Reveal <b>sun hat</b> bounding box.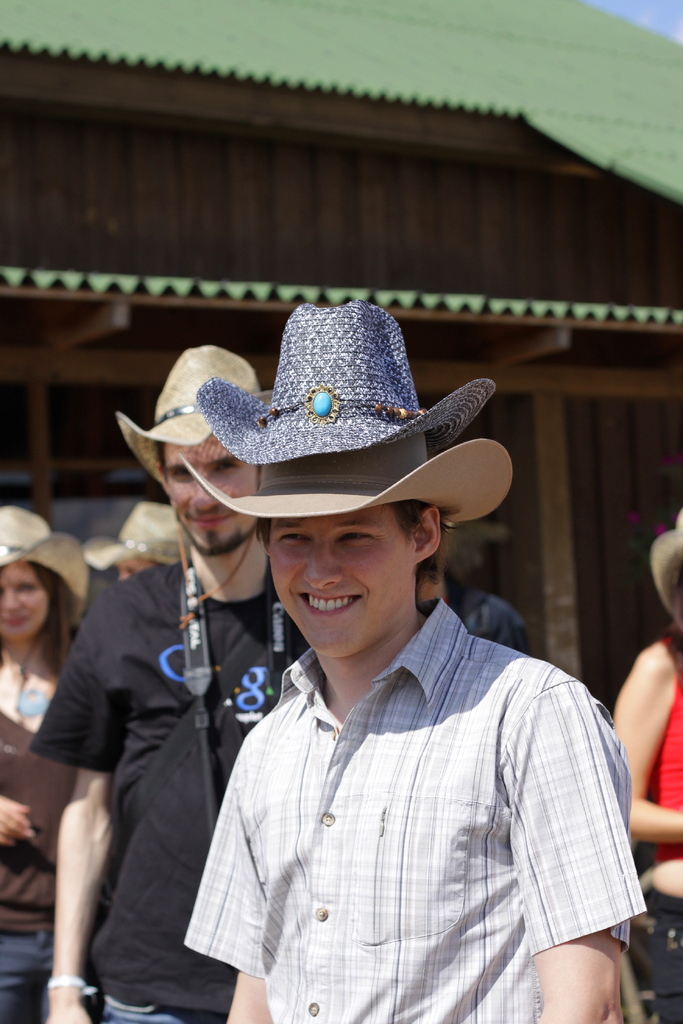
Revealed: BBox(177, 440, 516, 545).
